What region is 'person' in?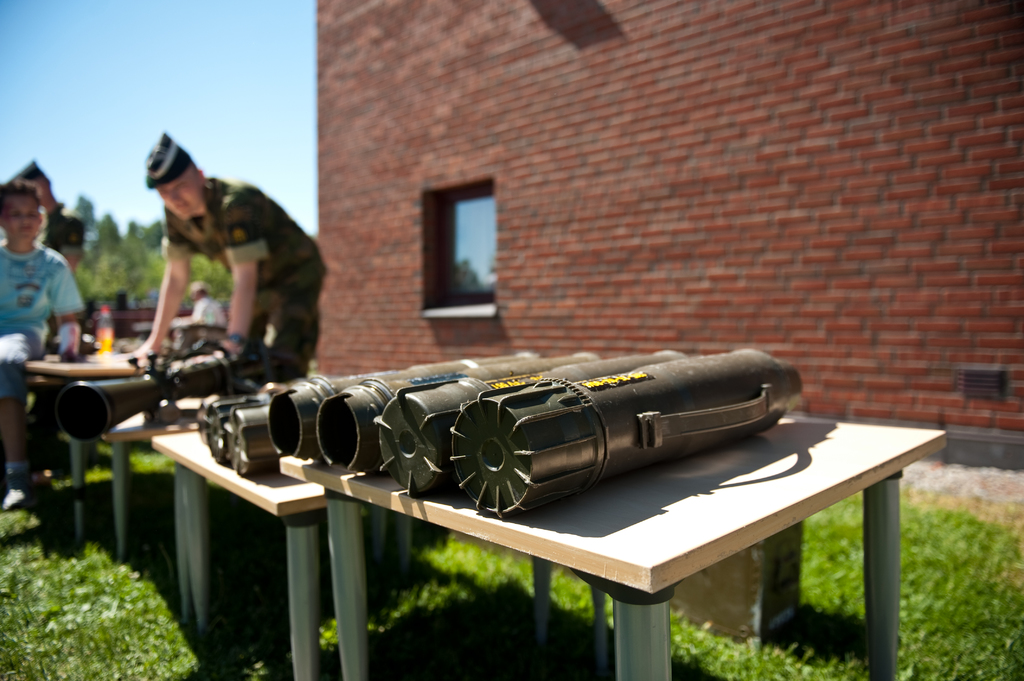
bbox(184, 280, 236, 336).
